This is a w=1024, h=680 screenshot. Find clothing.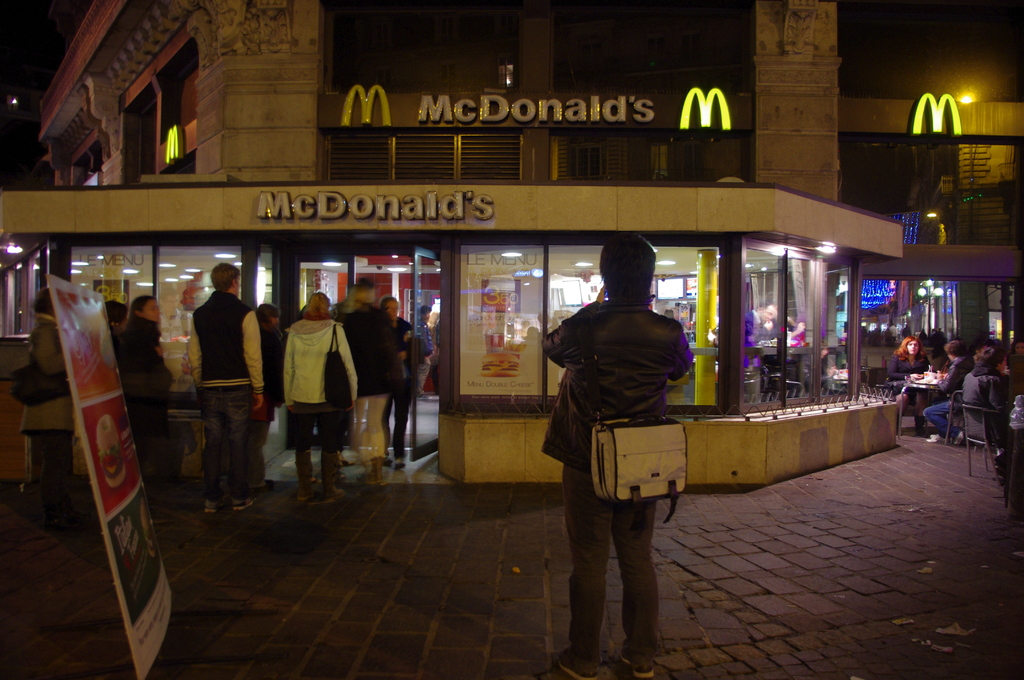
Bounding box: <region>881, 355, 919, 398</region>.
